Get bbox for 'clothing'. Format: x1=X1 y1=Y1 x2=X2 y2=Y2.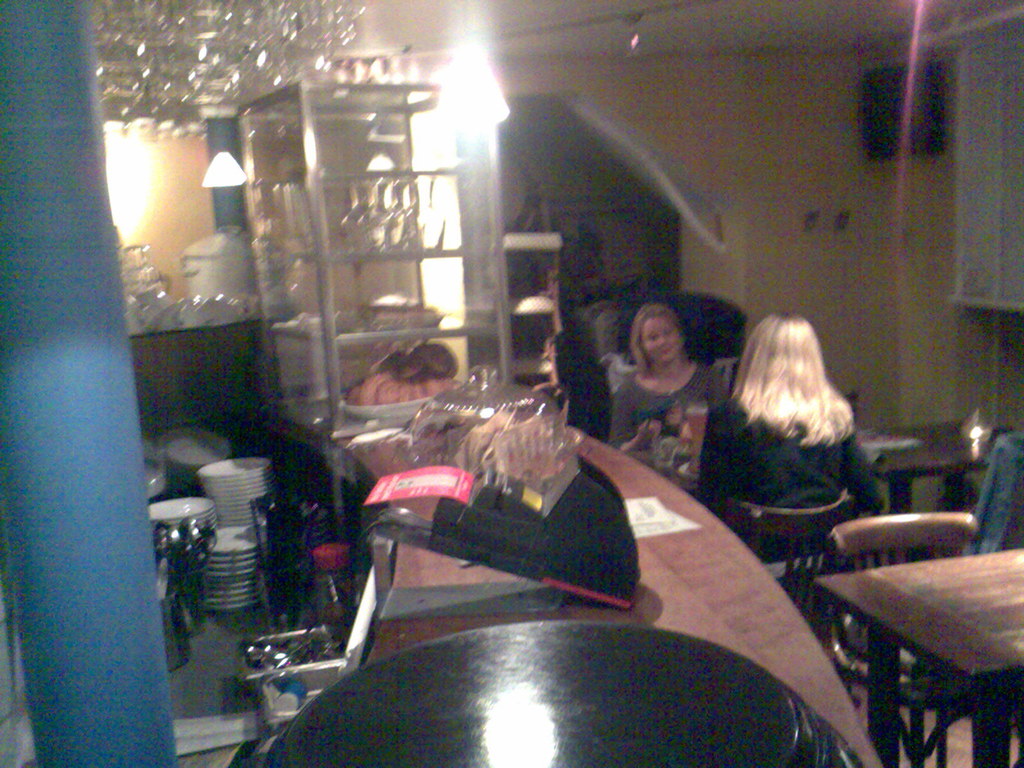
x1=970 y1=437 x2=1016 y2=566.
